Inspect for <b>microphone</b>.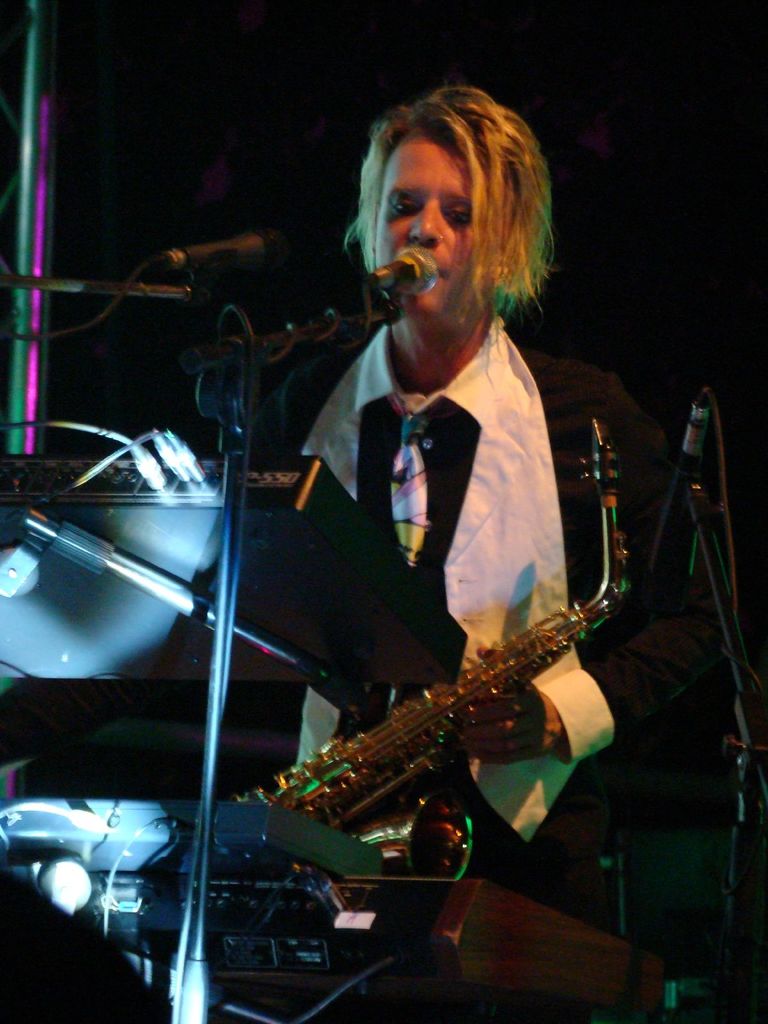
Inspection: [161,228,284,275].
